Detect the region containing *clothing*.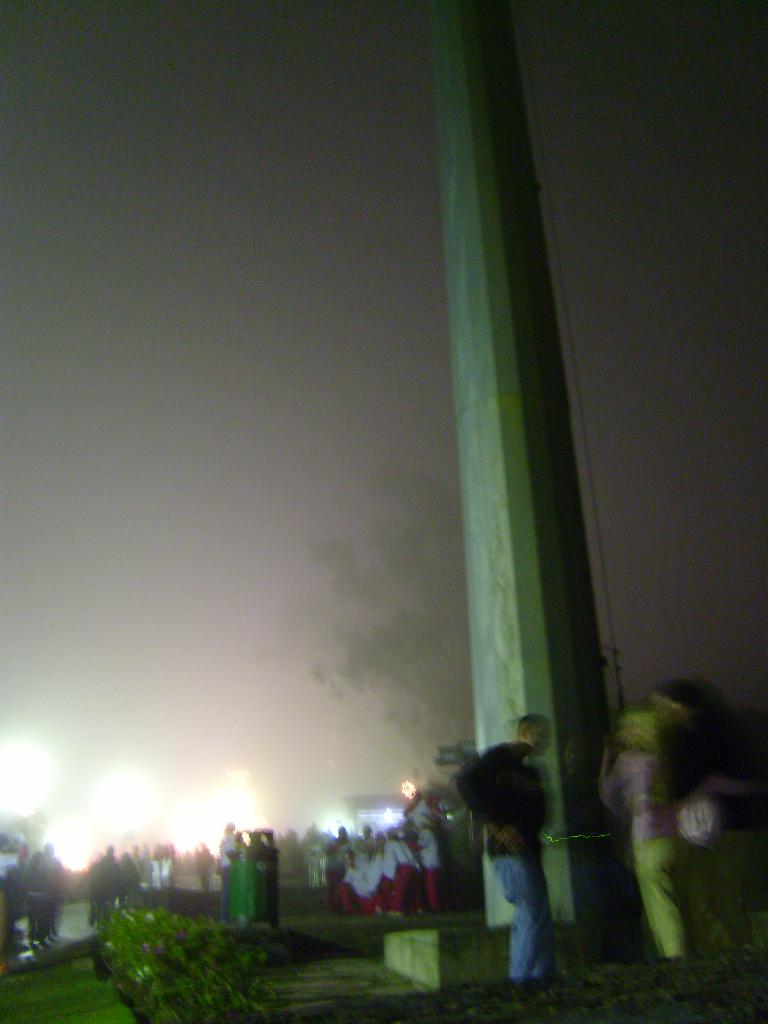
(19,843,45,934).
